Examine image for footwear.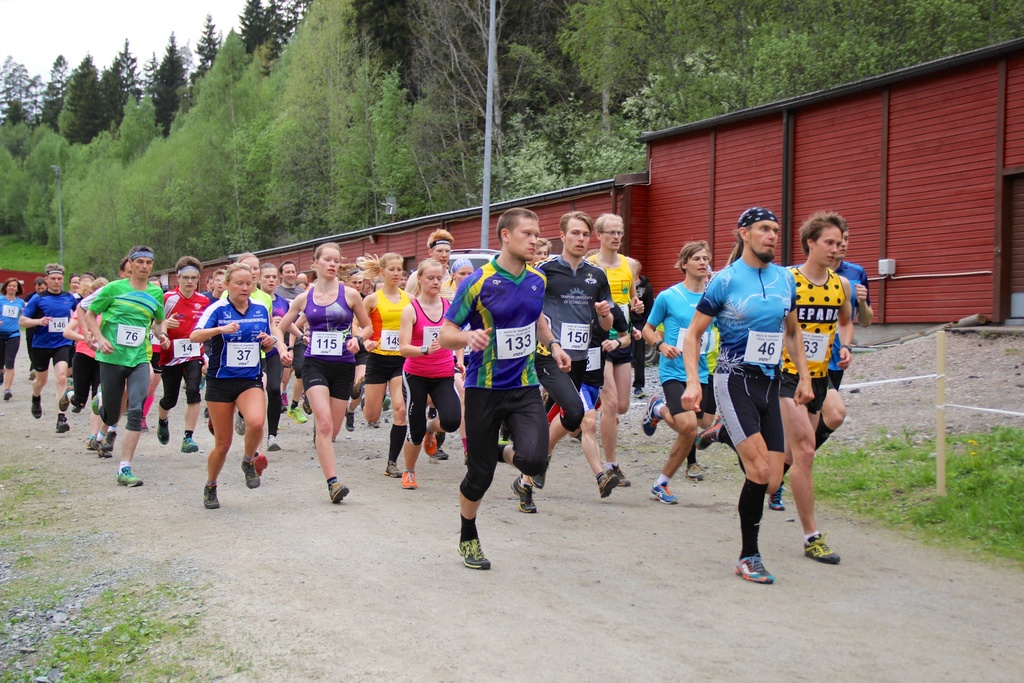
Examination result: [left=118, top=462, right=143, bottom=486].
